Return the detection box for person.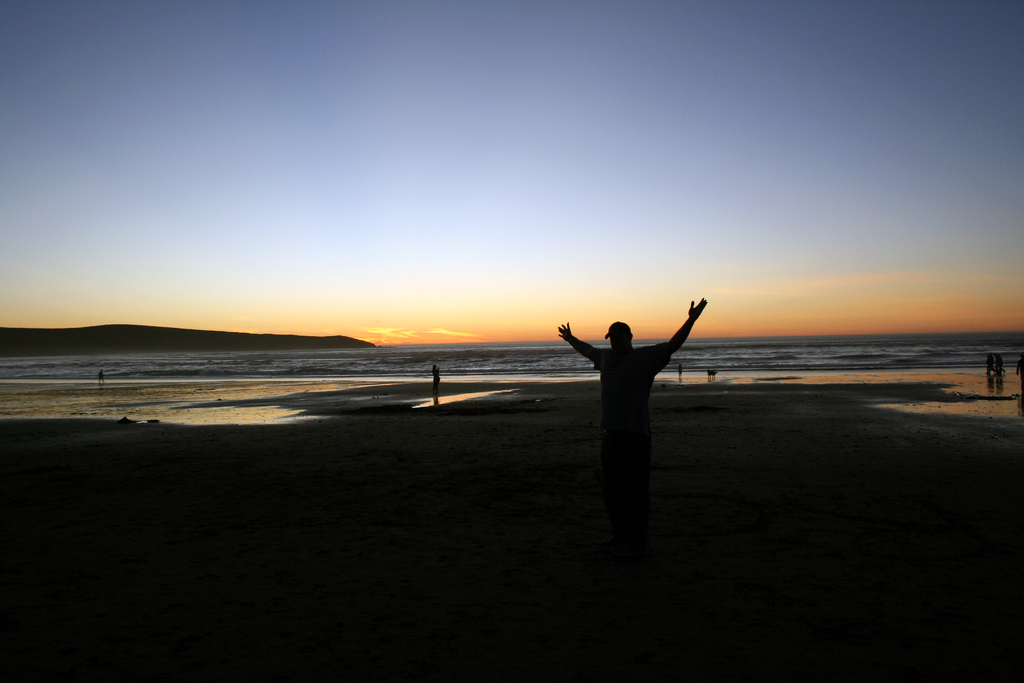
detection(429, 362, 442, 392).
